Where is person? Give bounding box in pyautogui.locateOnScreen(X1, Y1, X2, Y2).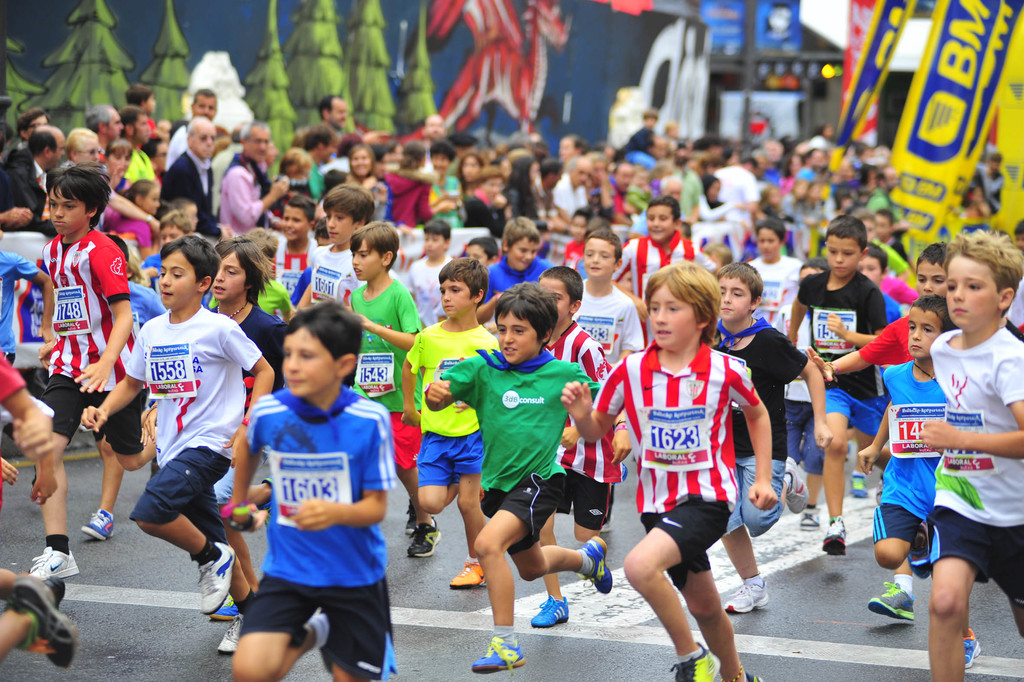
pyautogui.locateOnScreen(609, 195, 710, 347).
